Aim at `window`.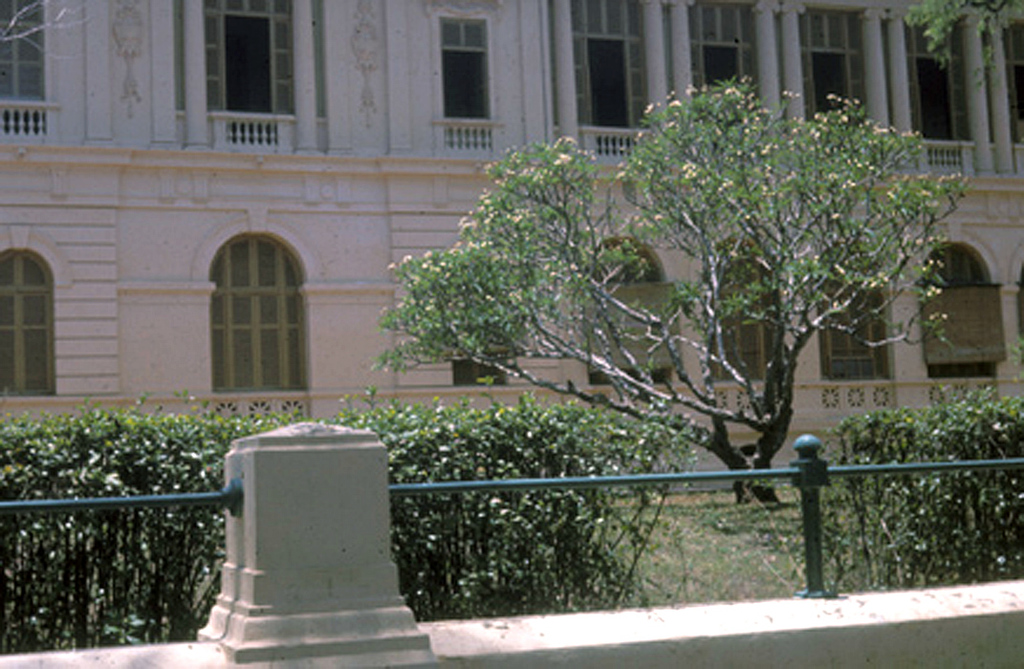
Aimed at locate(555, 0, 650, 151).
